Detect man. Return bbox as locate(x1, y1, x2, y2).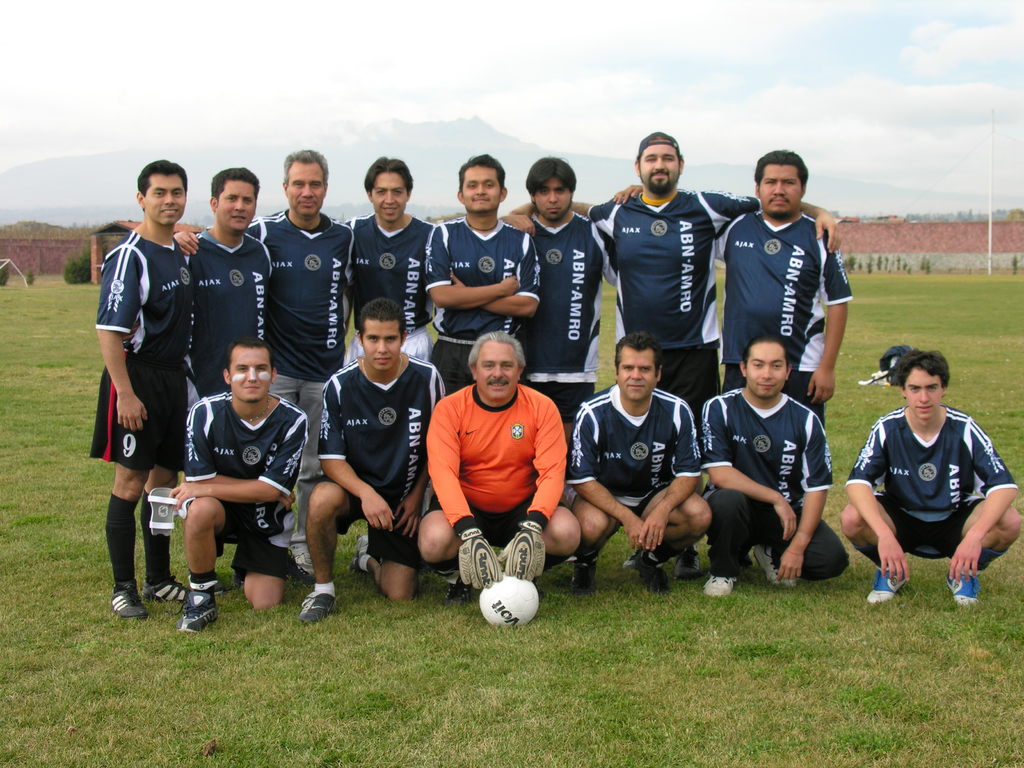
locate(346, 155, 447, 369).
